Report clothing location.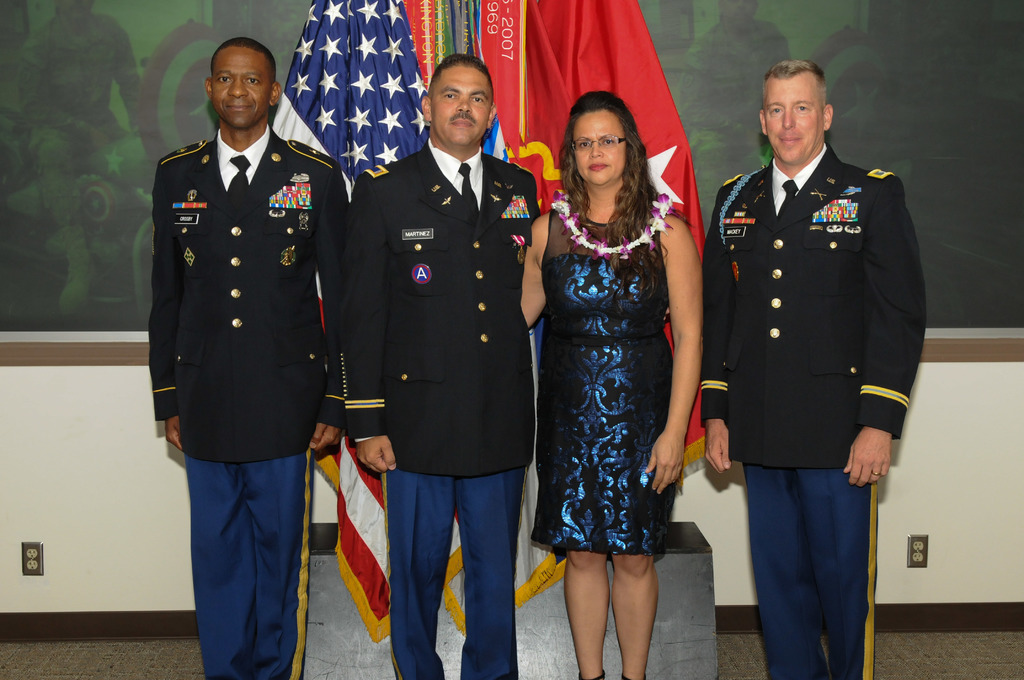
Report: <region>145, 122, 346, 679</region>.
